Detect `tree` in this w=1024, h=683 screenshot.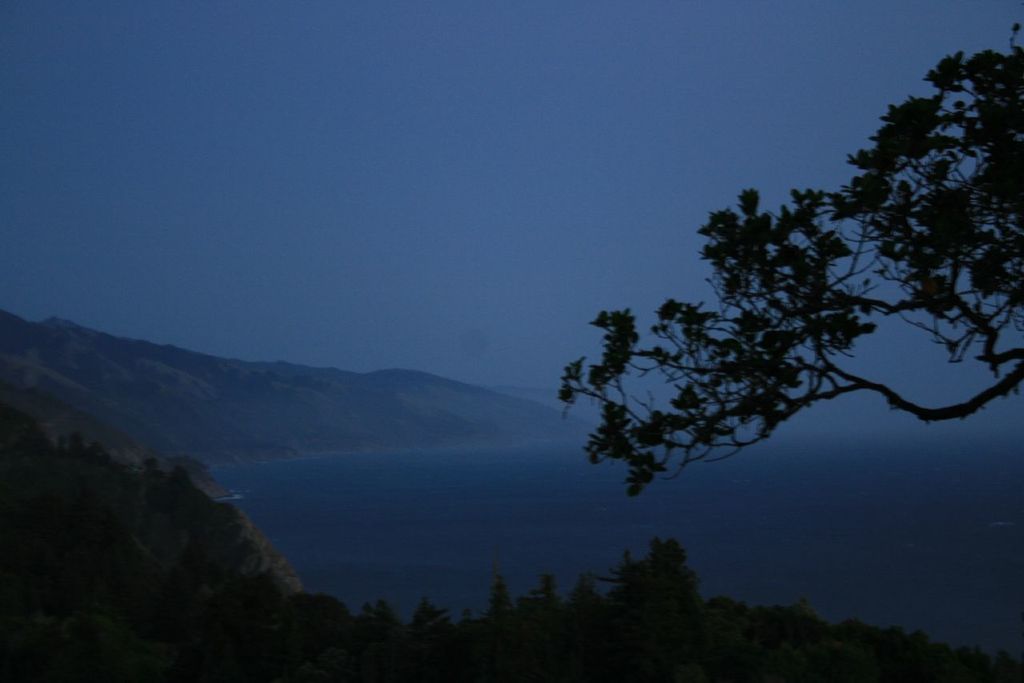
Detection: box=[463, 571, 532, 682].
